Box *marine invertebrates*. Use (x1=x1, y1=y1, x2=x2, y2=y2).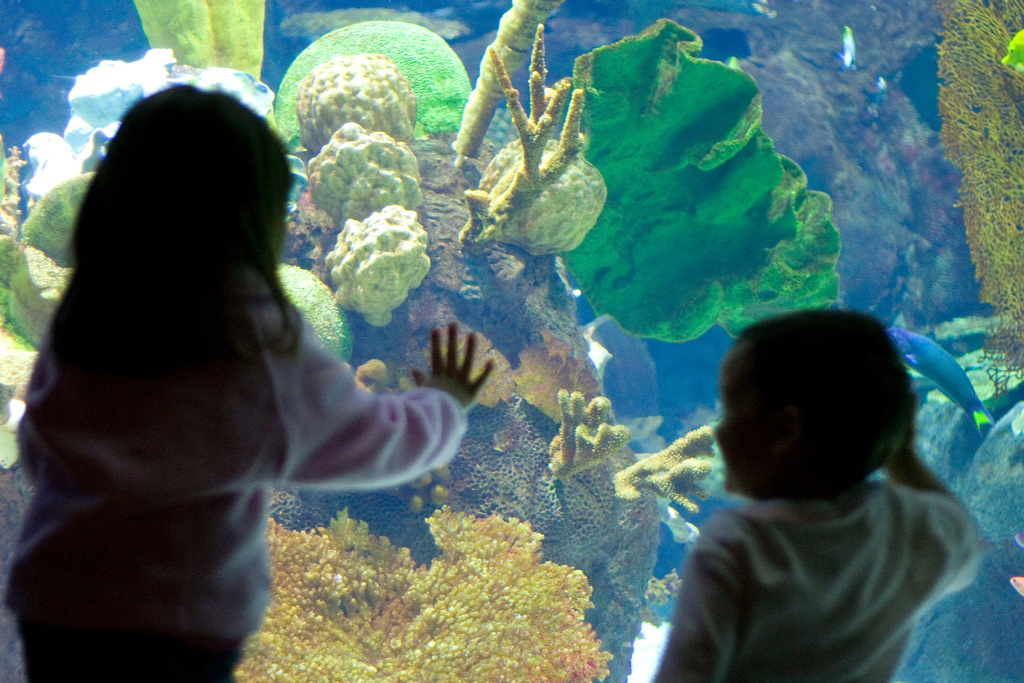
(x1=134, y1=0, x2=270, y2=97).
